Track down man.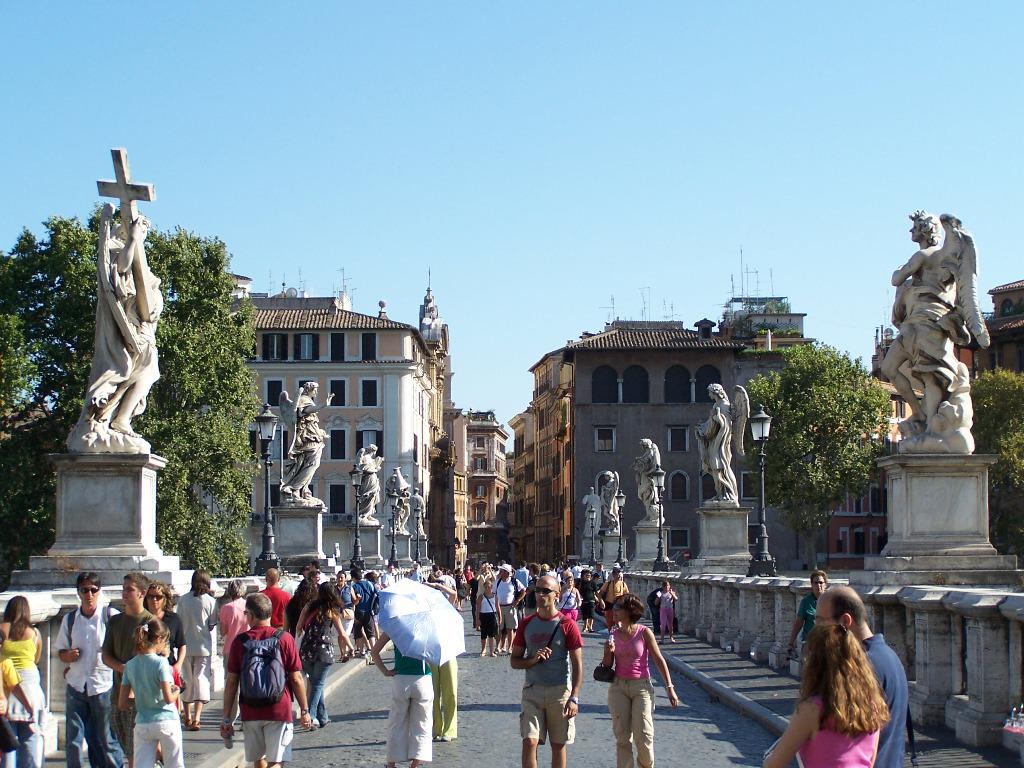
Tracked to 50 571 123 767.
